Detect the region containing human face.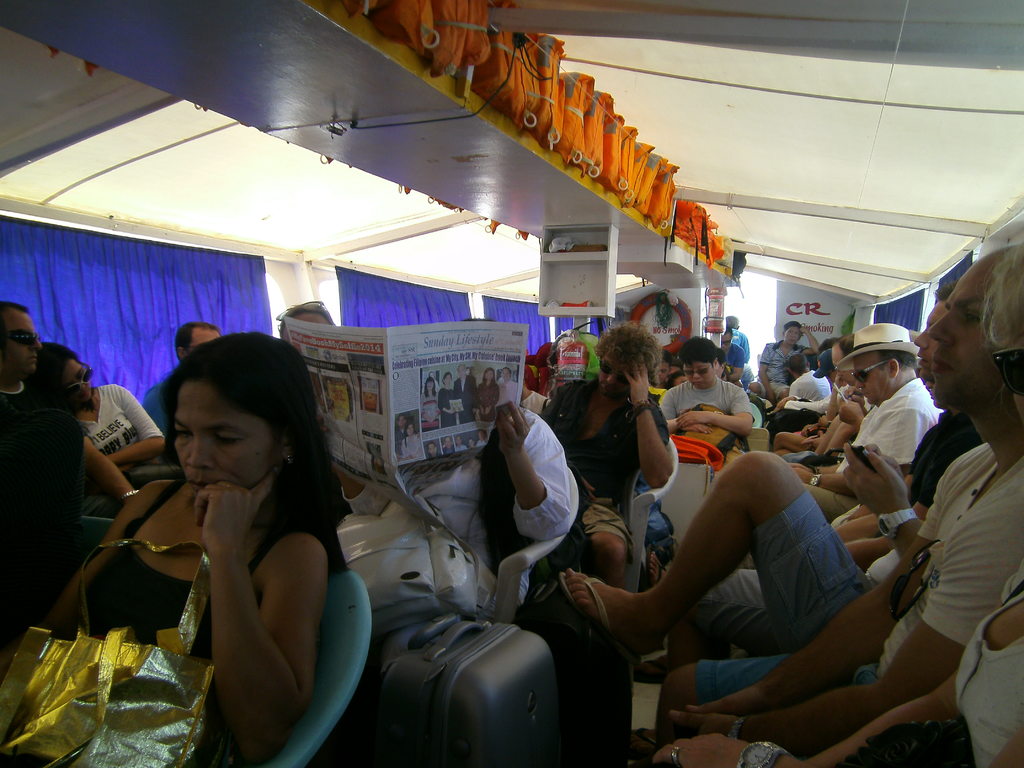
(x1=170, y1=389, x2=273, y2=487).
